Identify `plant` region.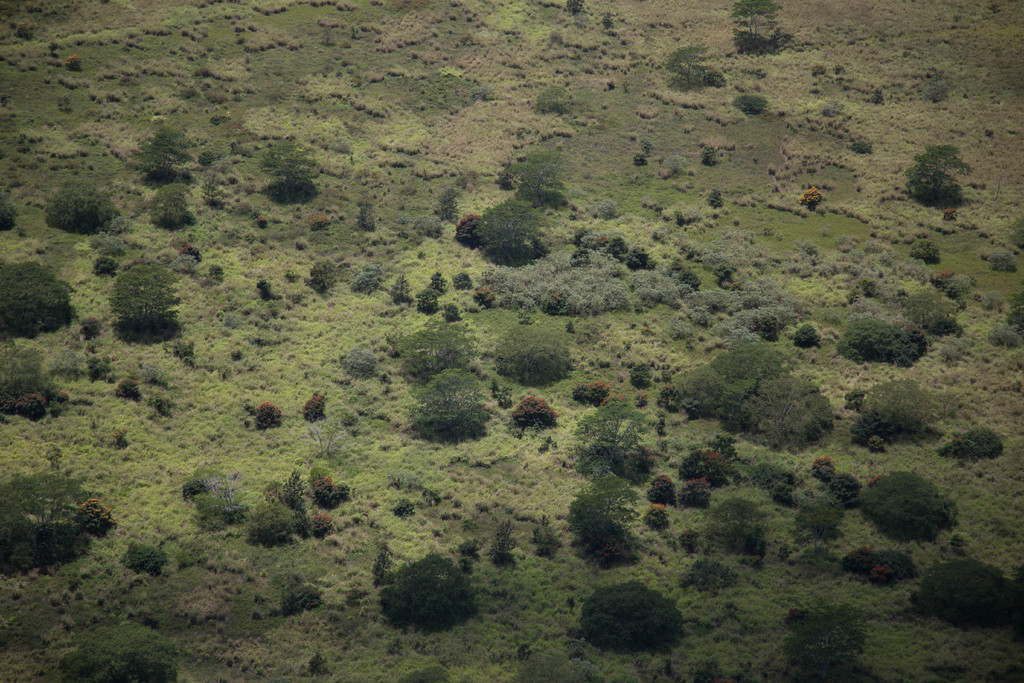
Region: 955 425 1020 462.
